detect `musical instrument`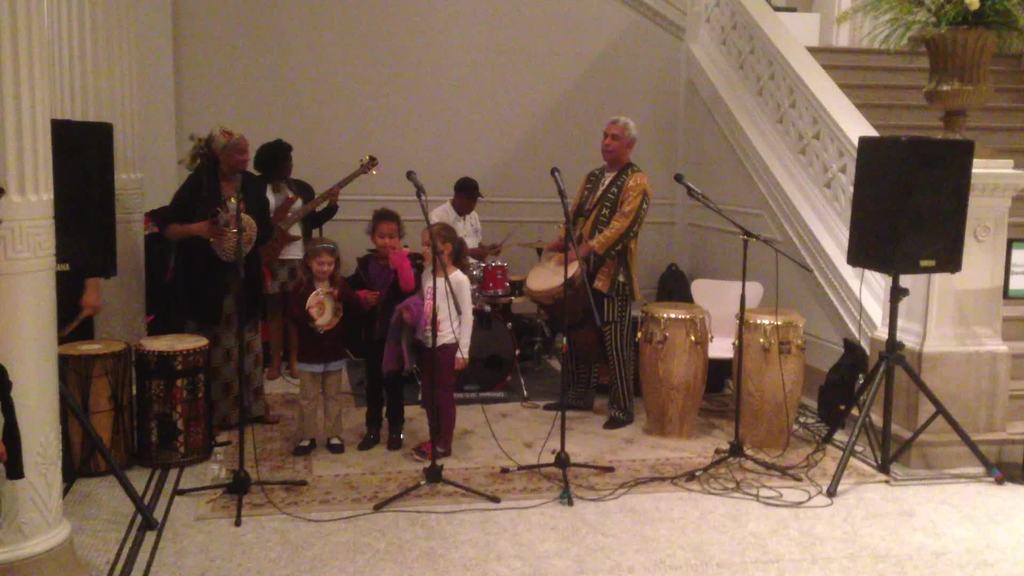
l=58, t=337, r=150, b=479
